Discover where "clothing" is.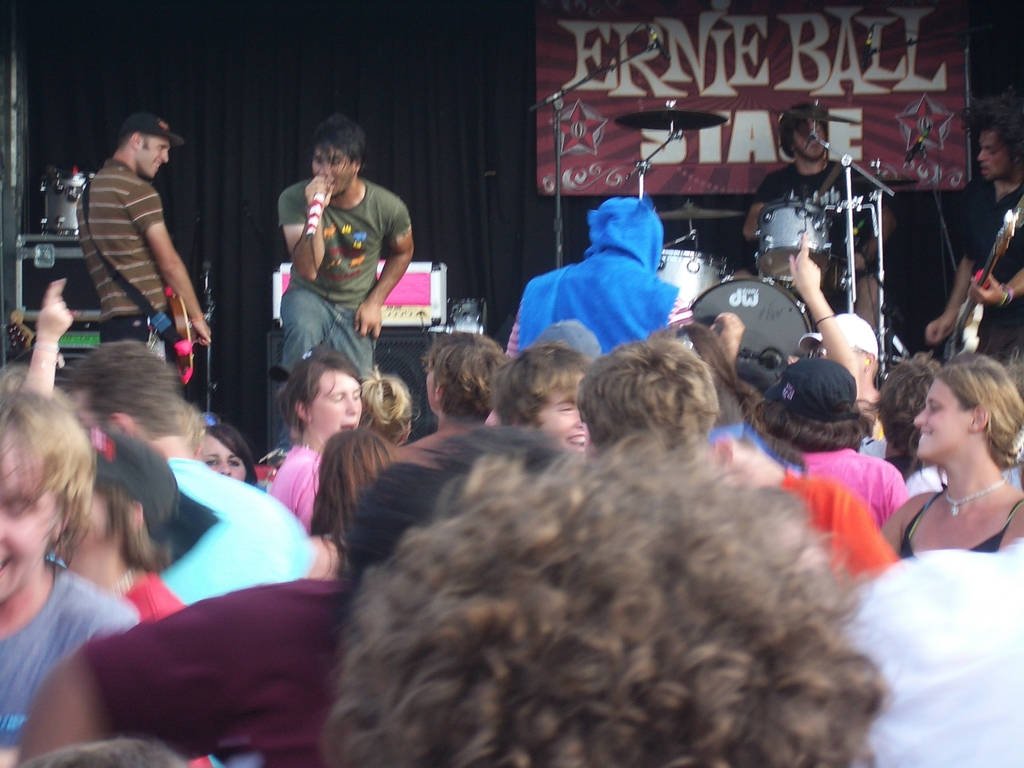
Discovered at 0/556/144/744.
